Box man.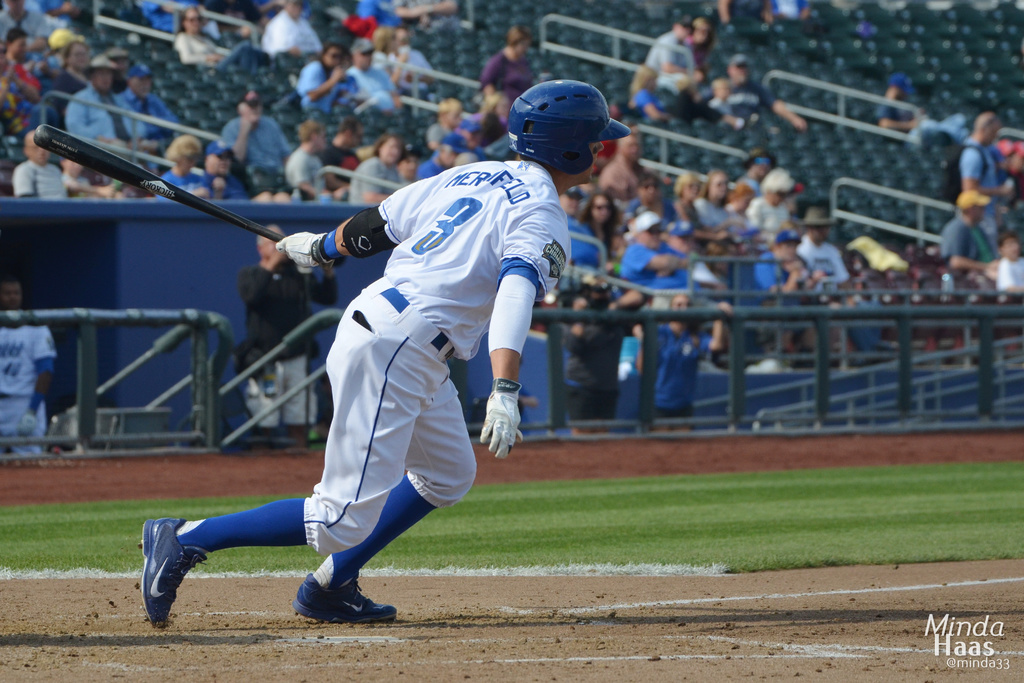
bbox(139, 81, 632, 629).
